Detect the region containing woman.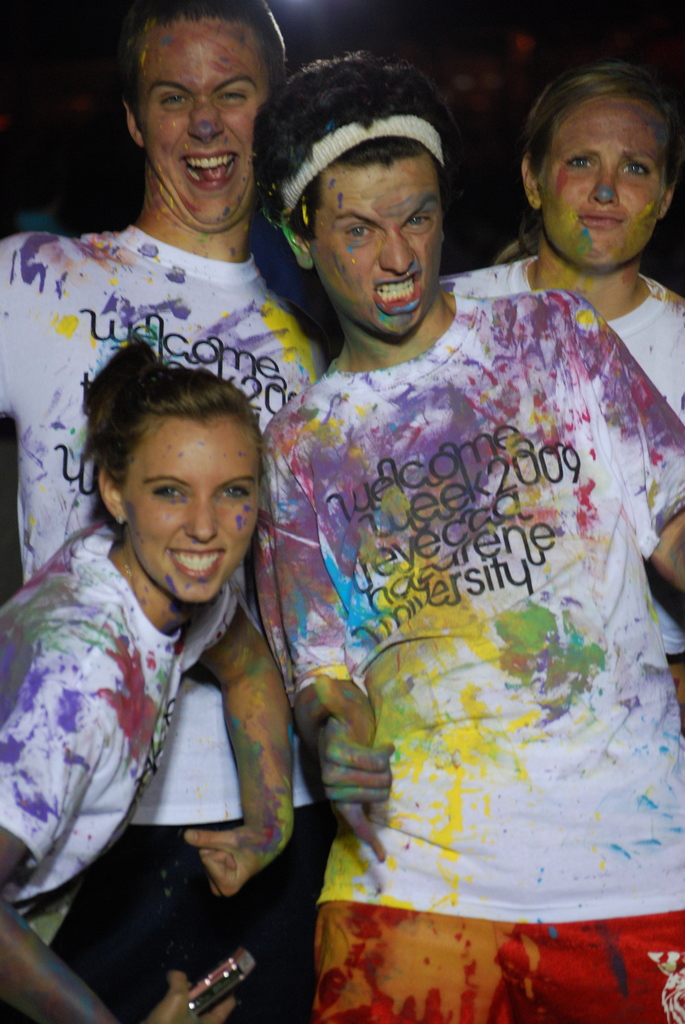
BBox(454, 72, 684, 430).
